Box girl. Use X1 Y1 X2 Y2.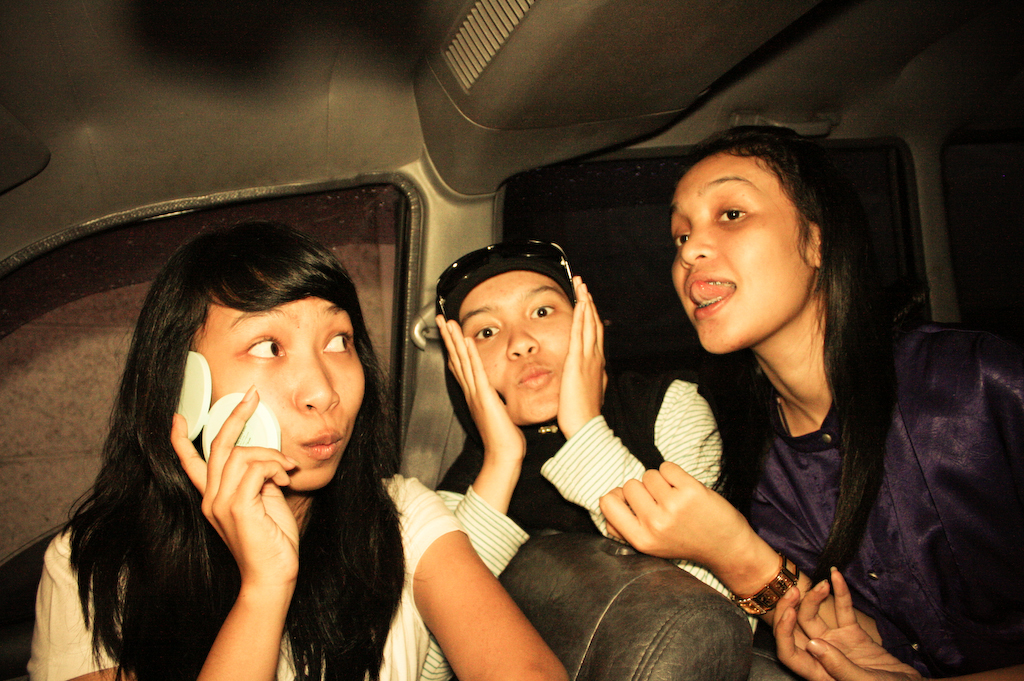
599 125 1023 680.
